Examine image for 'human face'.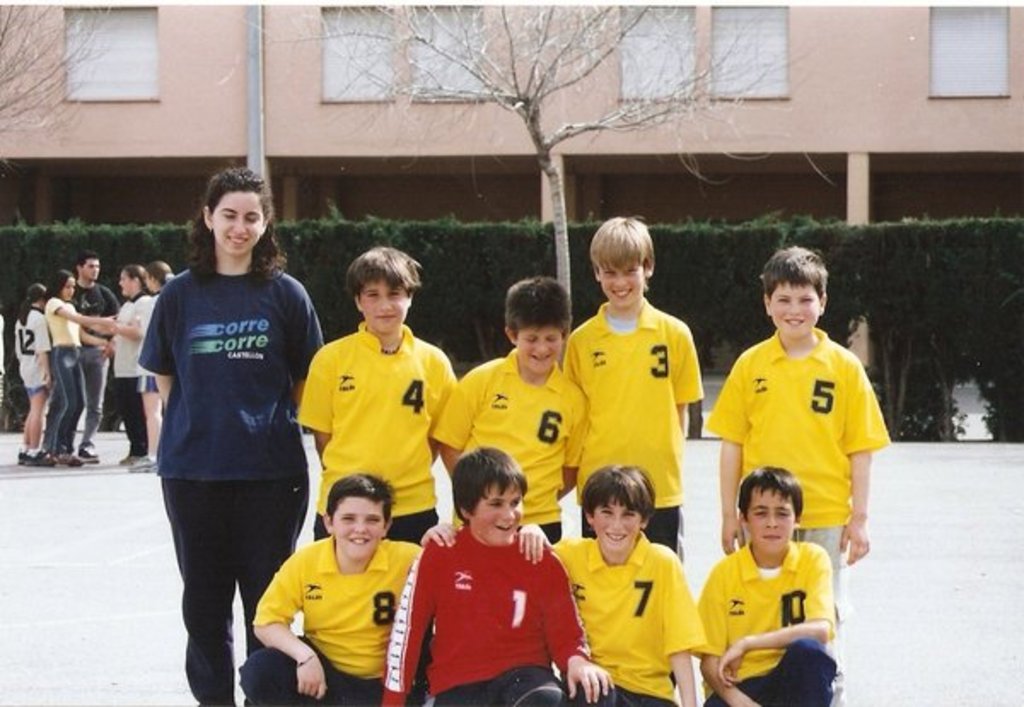
Examination result: l=116, t=270, r=135, b=295.
